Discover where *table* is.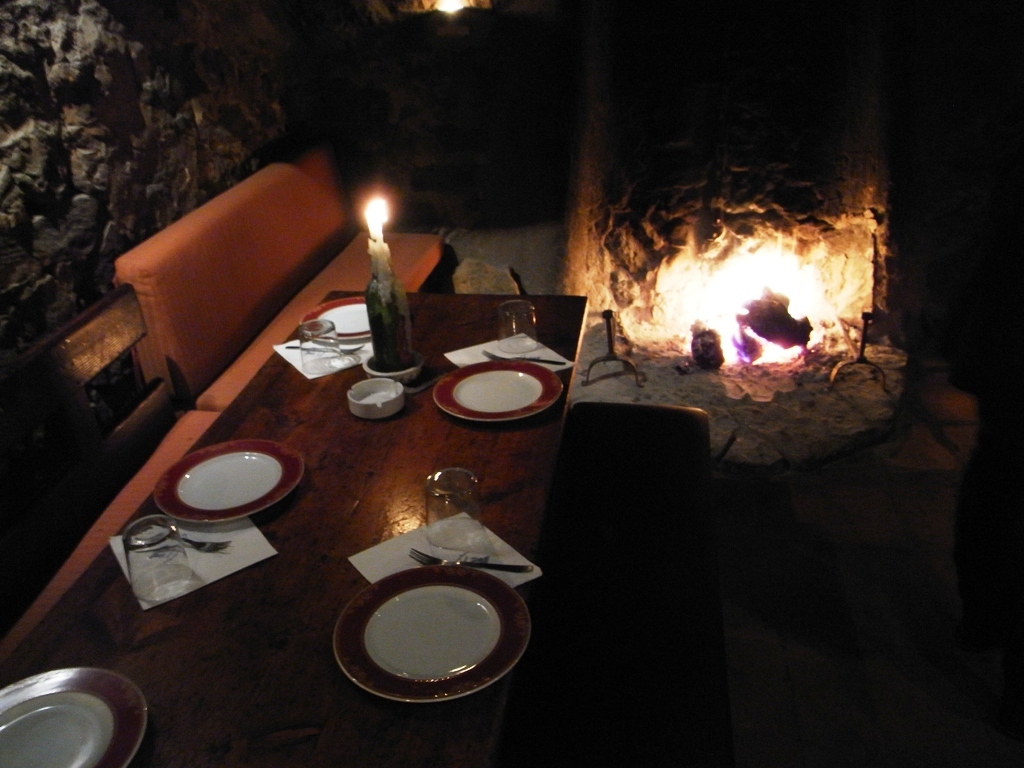
Discovered at Rect(151, 250, 613, 647).
